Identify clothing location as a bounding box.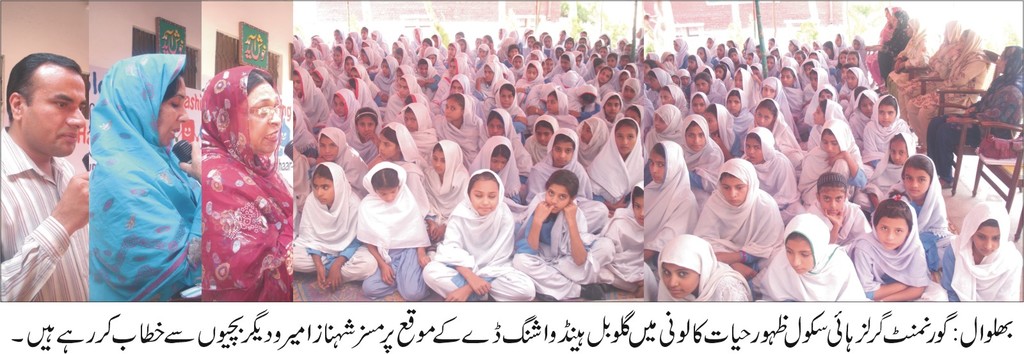
[x1=436, y1=72, x2=482, y2=104].
